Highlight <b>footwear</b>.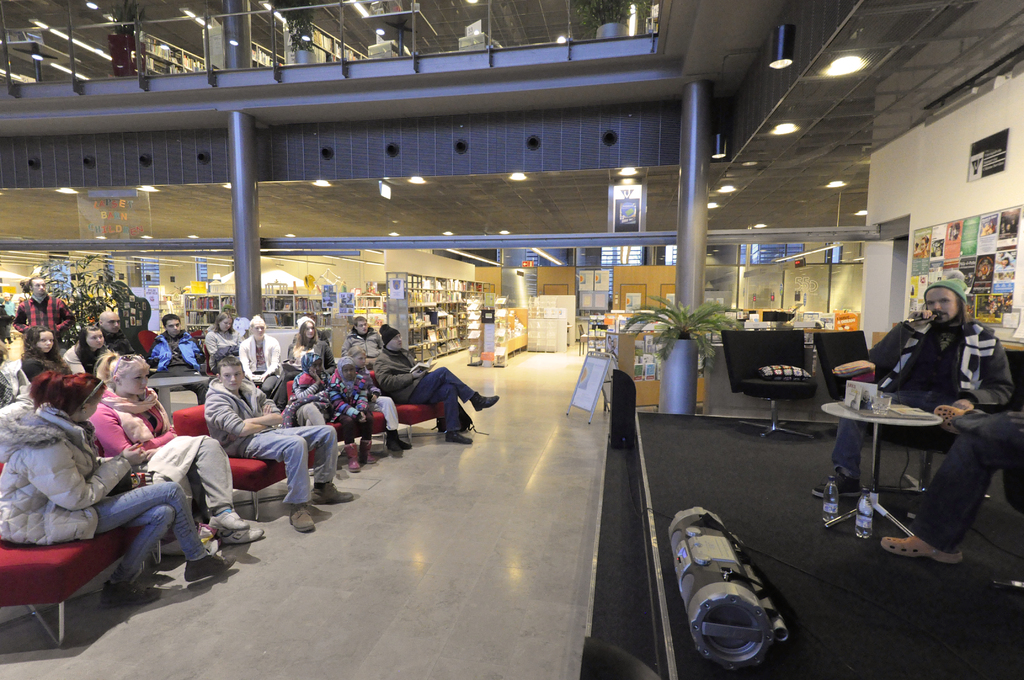
Highlighted region: Rect(311, 483, 354, 506).
